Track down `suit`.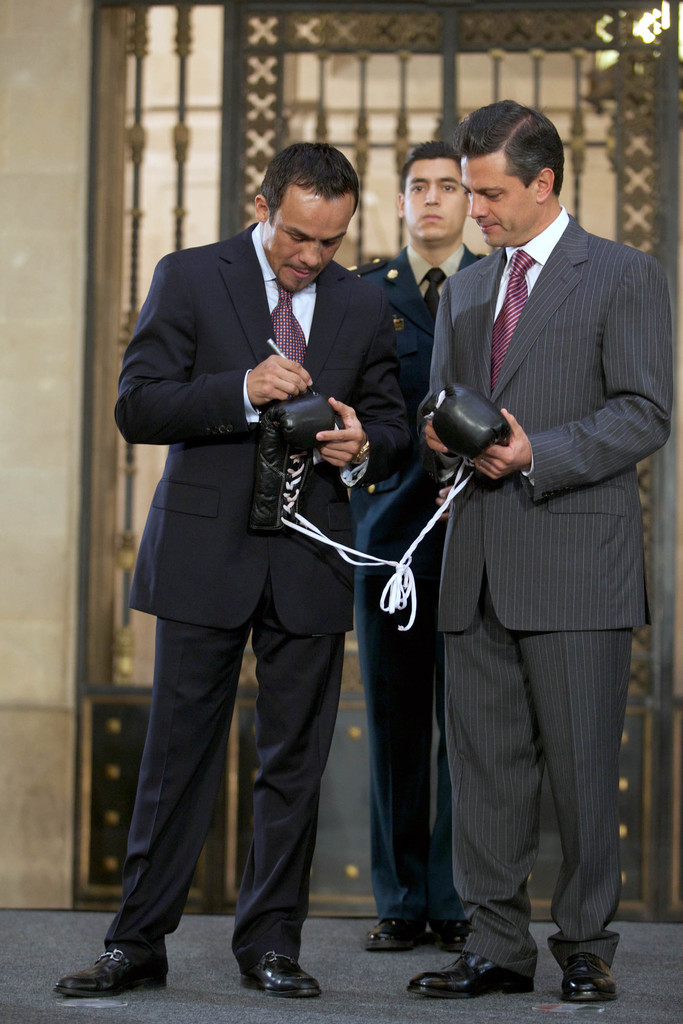
Tracked to (x1=413, y1=200, x2=671, y2=970).
